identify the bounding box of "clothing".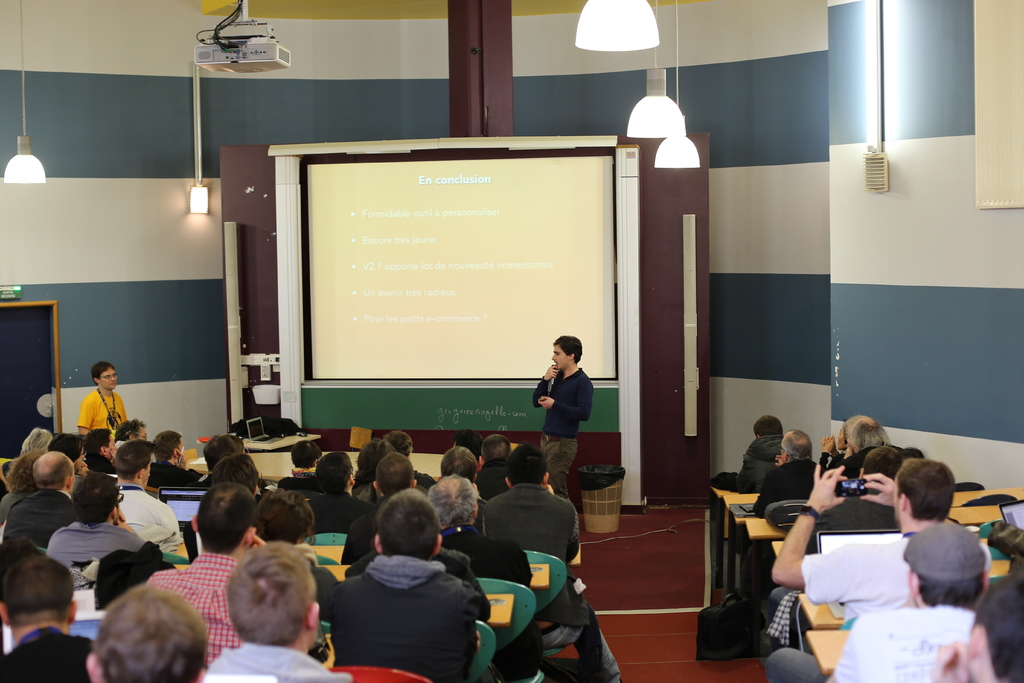
l=41, t=517, r=146, b=583.
